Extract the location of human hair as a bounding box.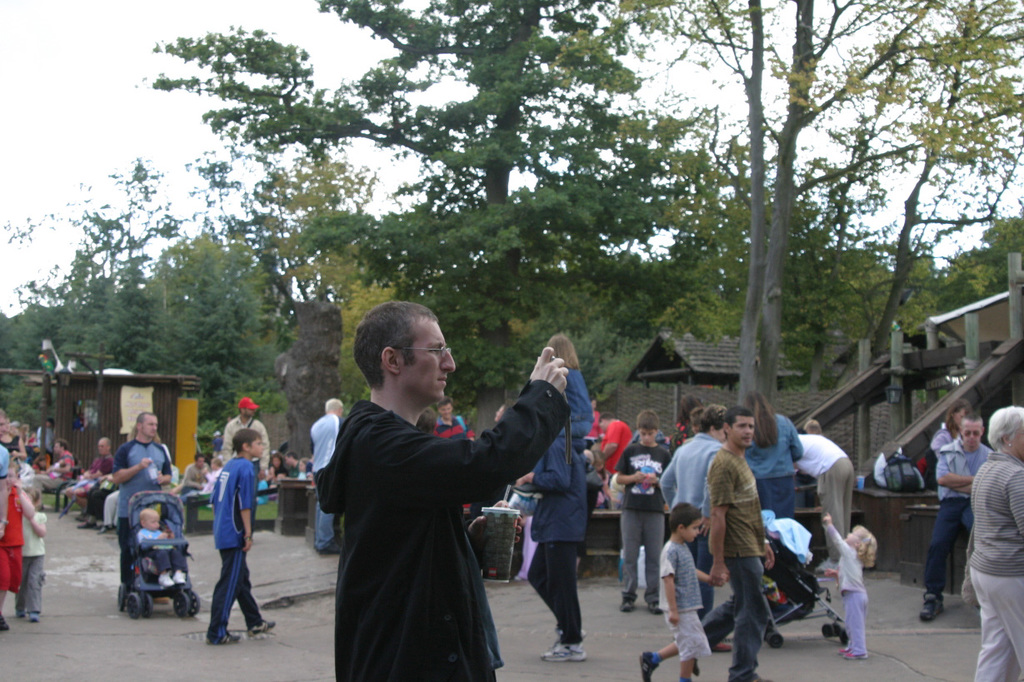
detection(286, 451, 297, 462).
